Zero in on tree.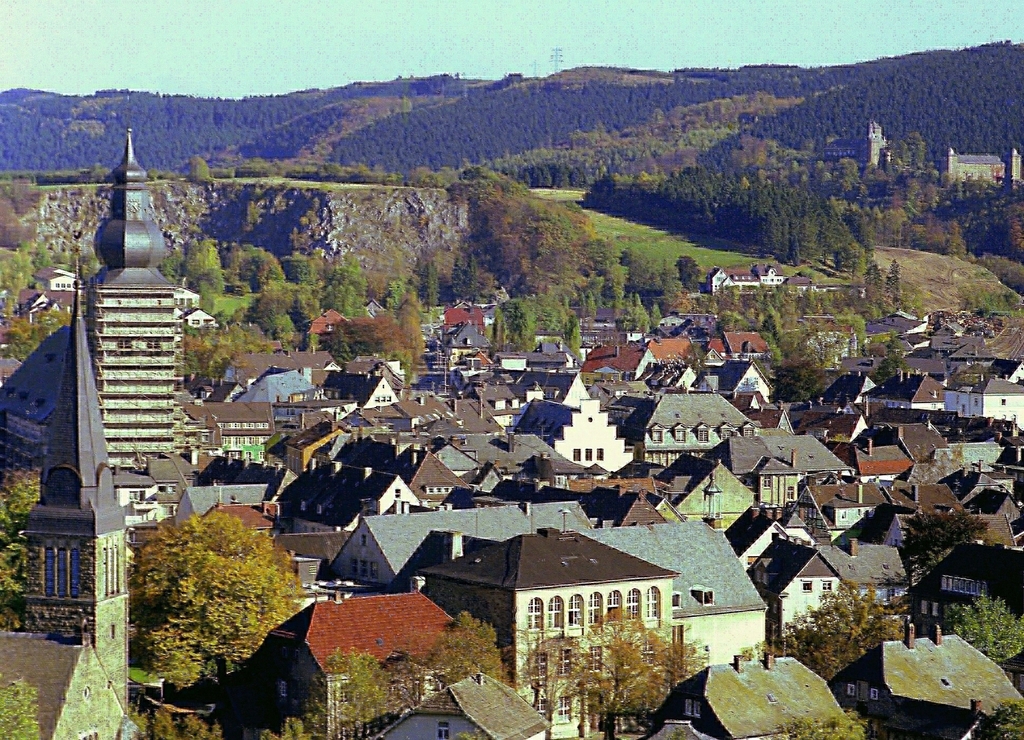
Zeroed in: {"x1": 562, "y1": 325, "x2": 591, "y2": 364}.
